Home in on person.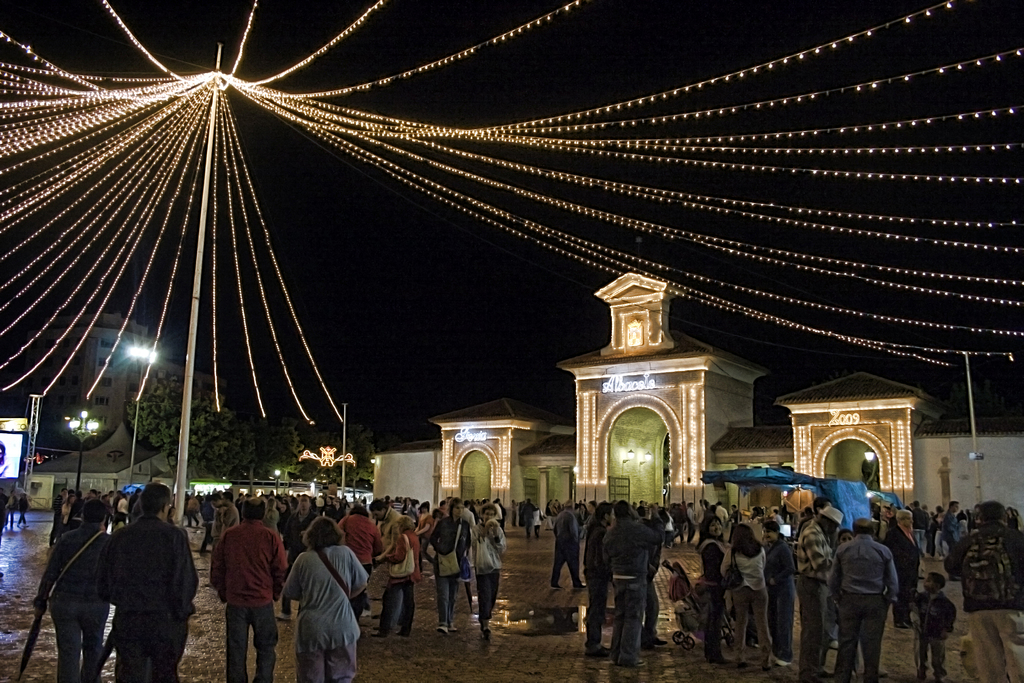
Homed in at box=[556, 502, 582, 589].
